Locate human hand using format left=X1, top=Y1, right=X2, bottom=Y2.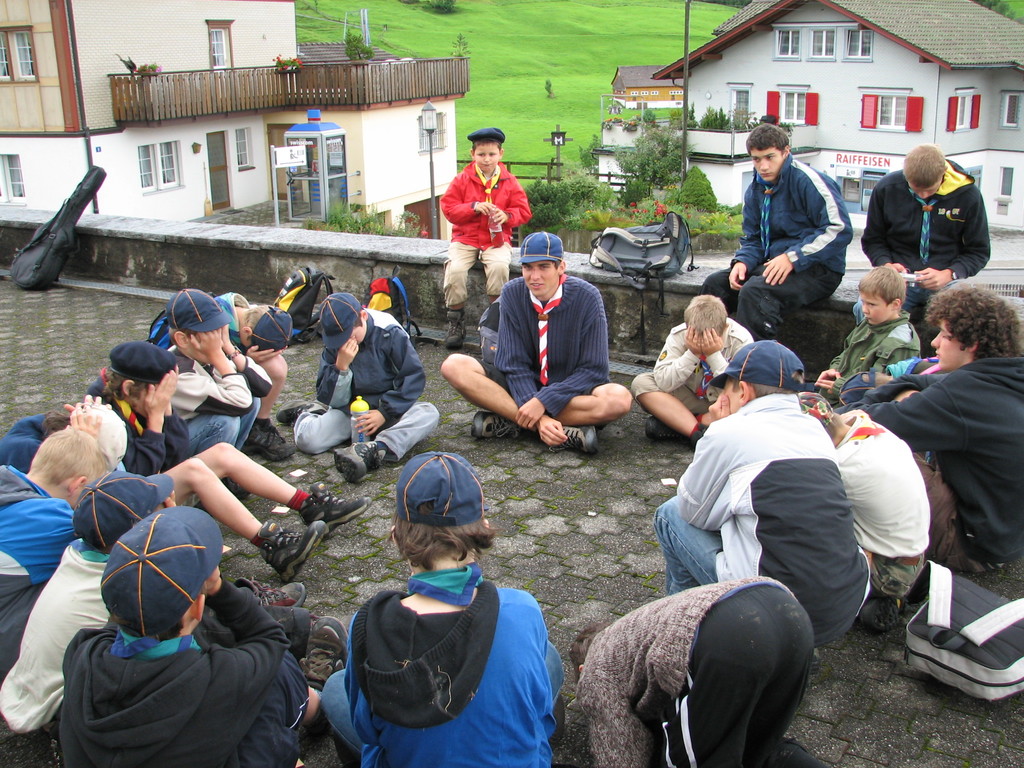
left=478, top=199, right=502, bottom=221.
